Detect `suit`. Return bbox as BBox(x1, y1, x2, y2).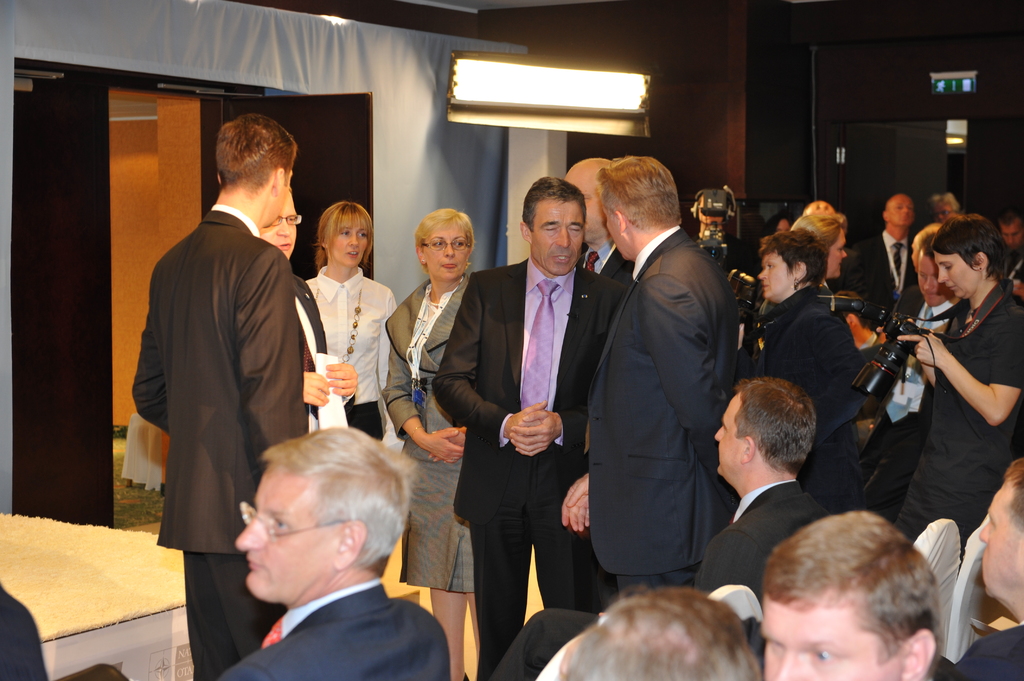
BBox(586, 141, 749, 627).
